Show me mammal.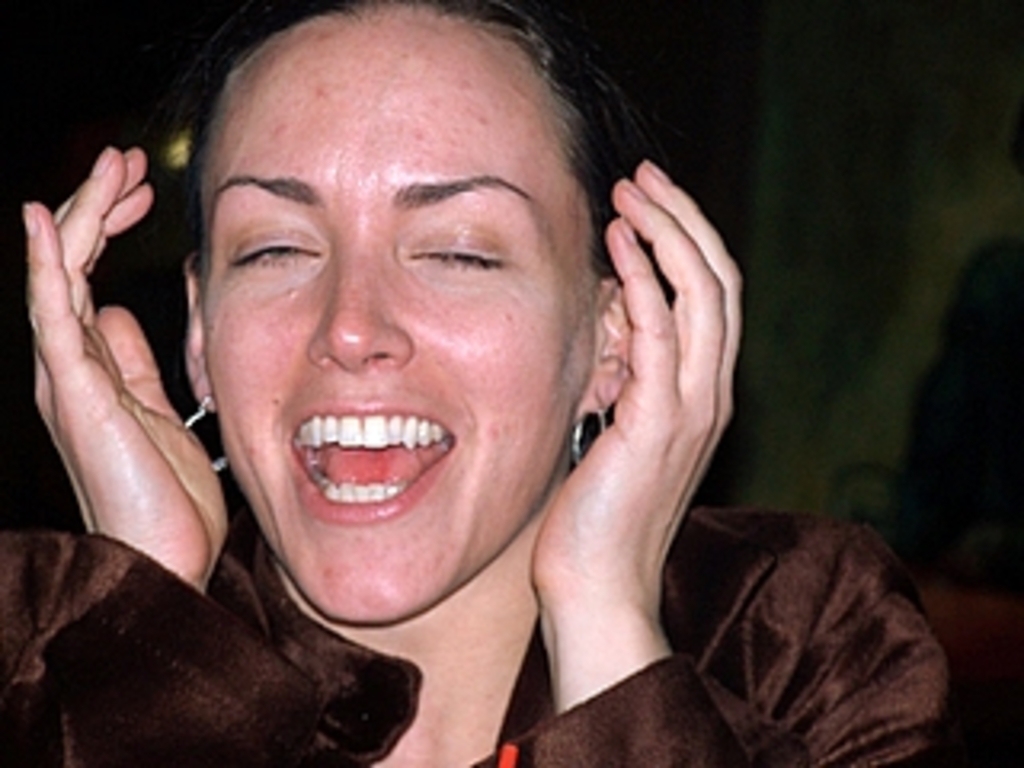
mammal is here: <bbox>0, 0, 963, 765</bbox>.
